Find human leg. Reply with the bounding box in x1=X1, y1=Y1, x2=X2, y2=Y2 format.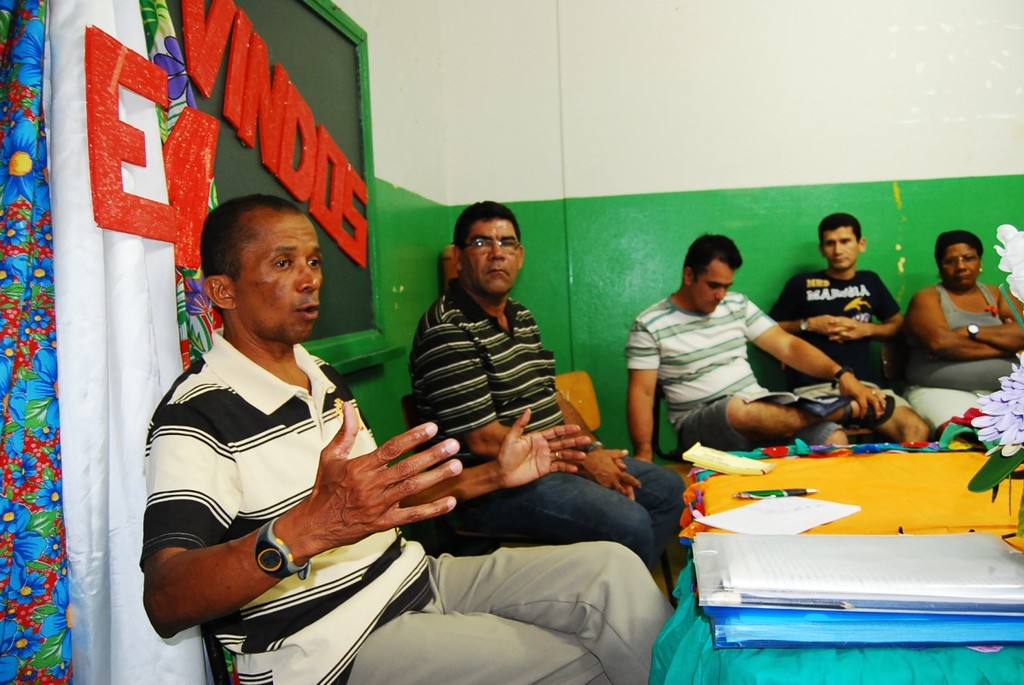
x1=905, y1=386, x2=982, y2=425.
